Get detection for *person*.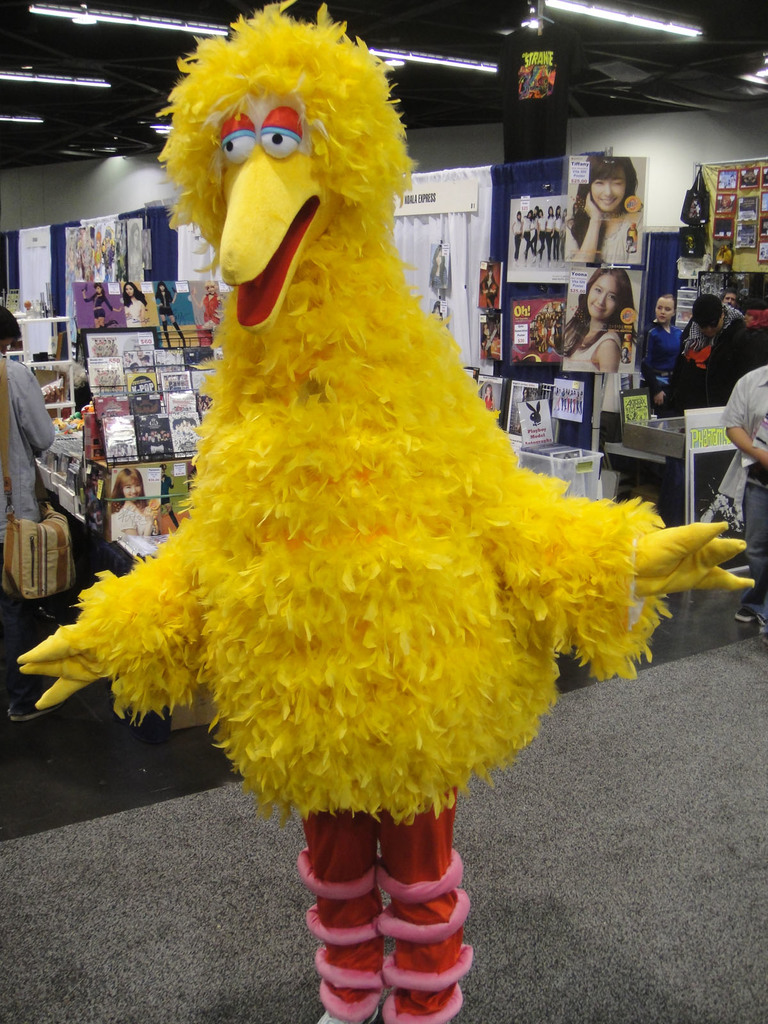
Detection: l=715, t=350, r=767, b=627.
